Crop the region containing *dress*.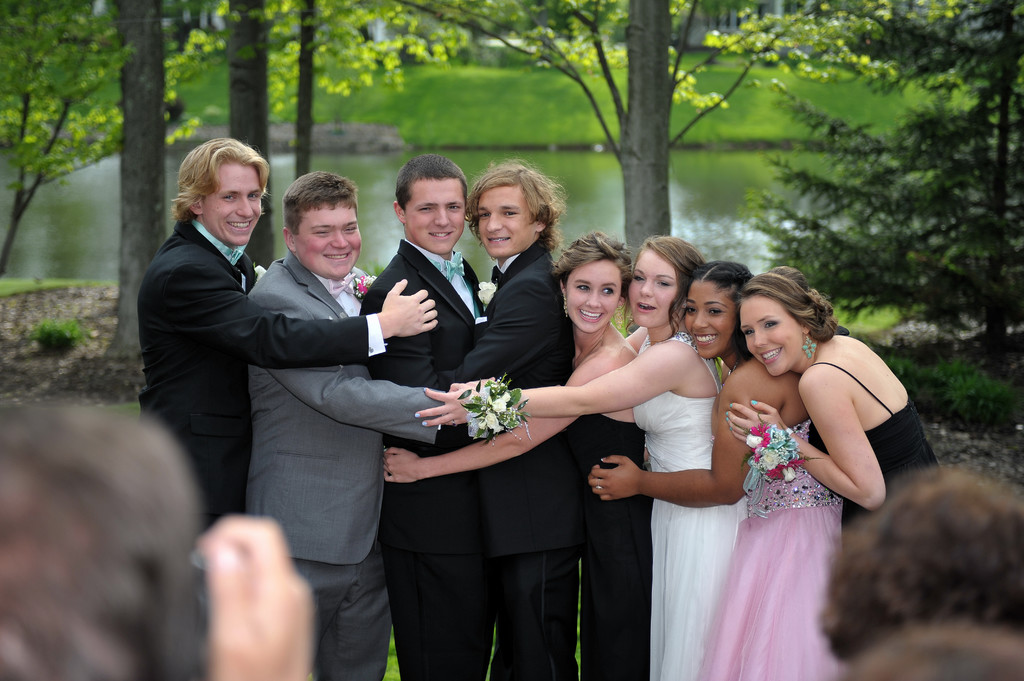
Crop region: detection(804, 366, 950, 555).
